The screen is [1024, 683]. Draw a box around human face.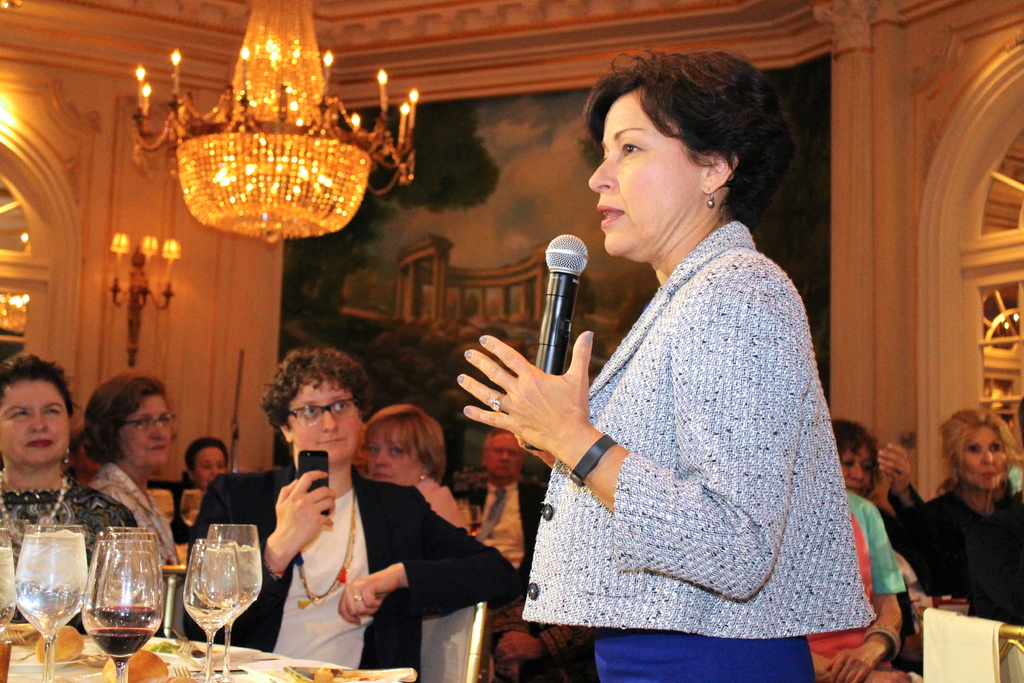
crop(290, 372, 362, 461).
